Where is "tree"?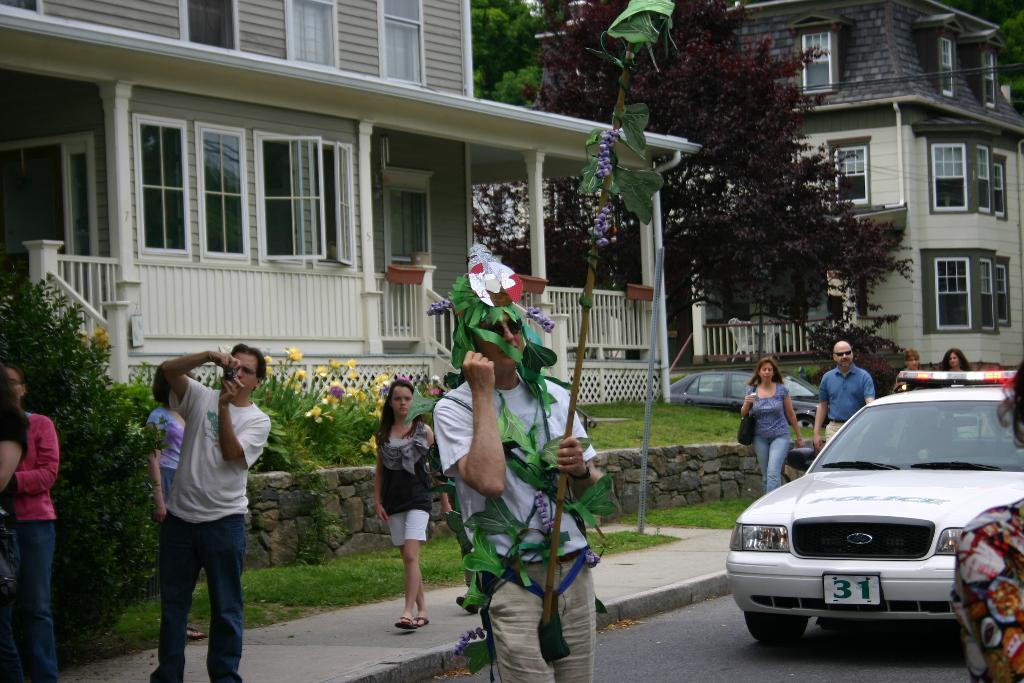
470/0/922/375.
